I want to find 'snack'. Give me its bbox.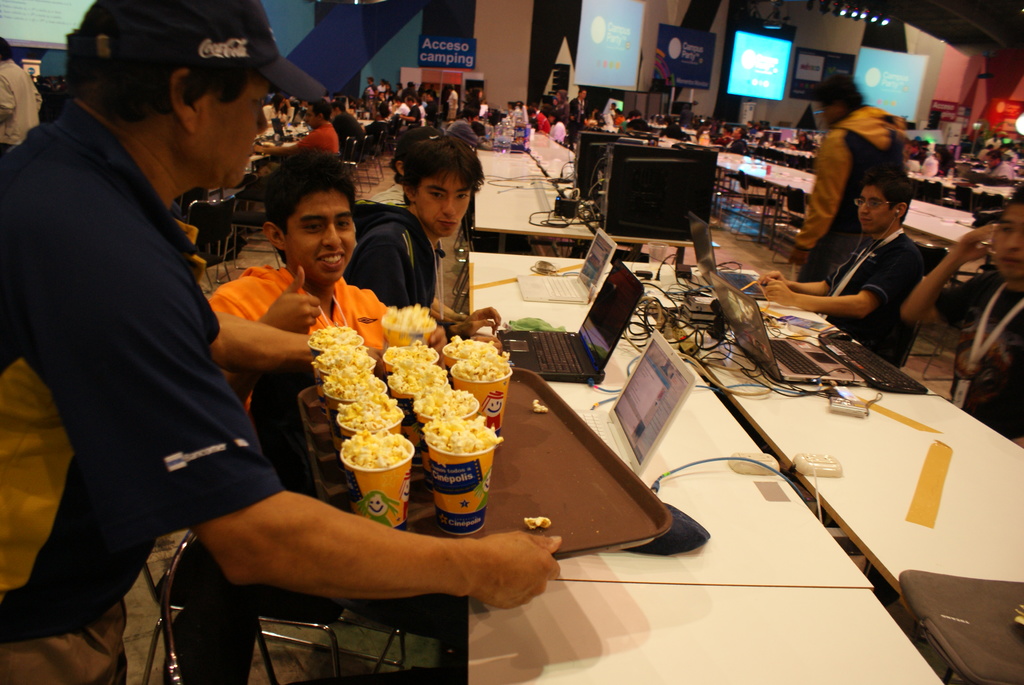
(336,428,410,526).
